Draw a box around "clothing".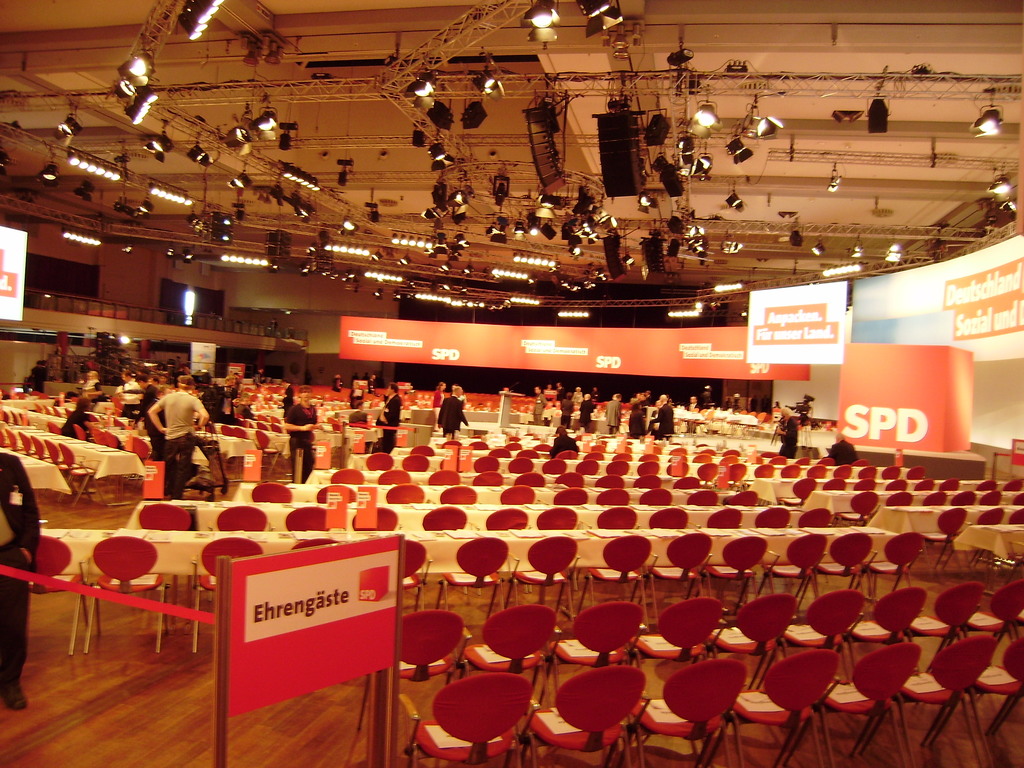
Rect(436, 390, 468, 438).
